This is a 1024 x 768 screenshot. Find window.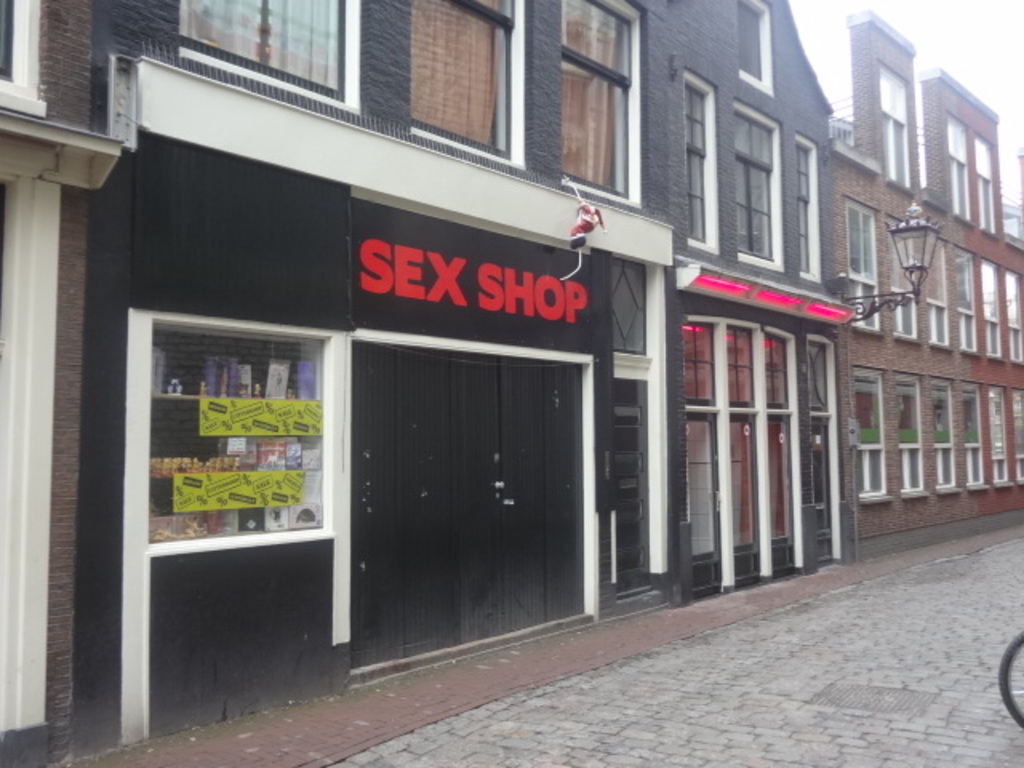
Bounding box: Rect(930, 302, 952, 338).
